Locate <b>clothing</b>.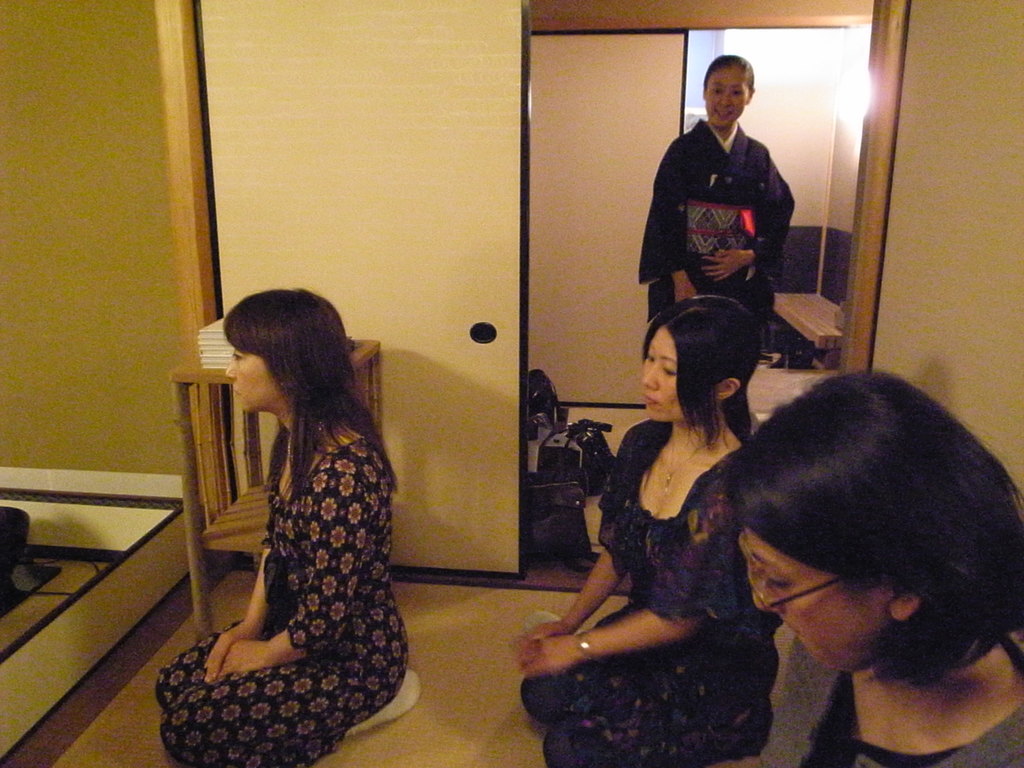
Bounding box: rect(161, 349, 429, 759).
